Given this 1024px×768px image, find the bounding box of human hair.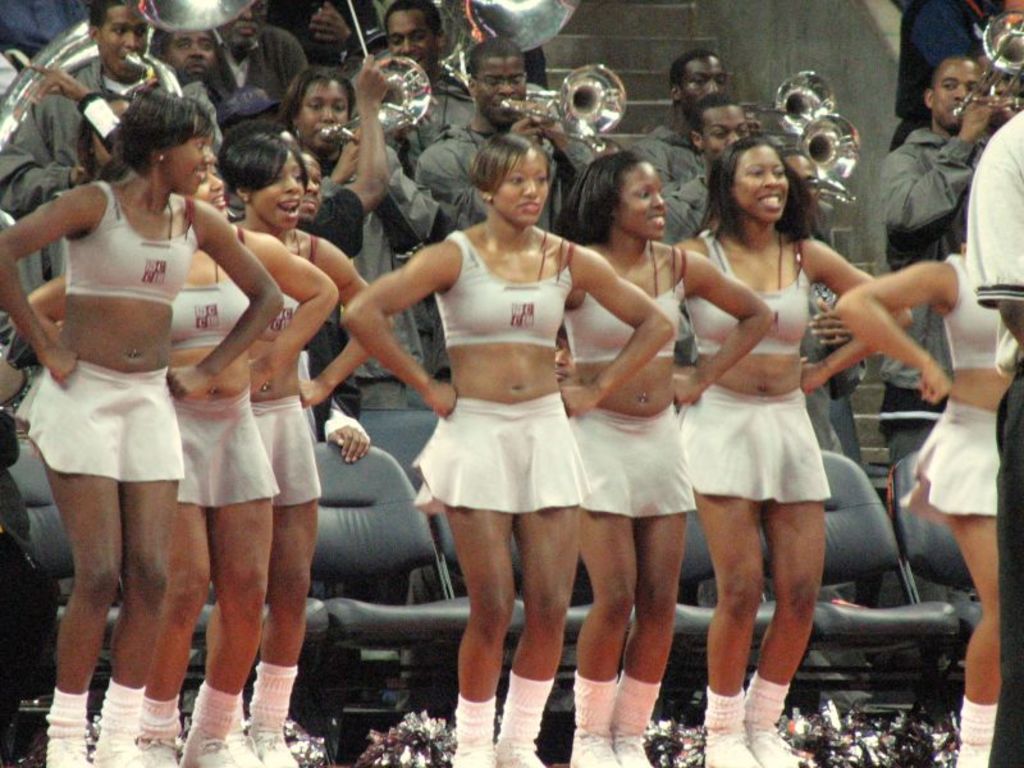
(782, 147, 820, 187).
